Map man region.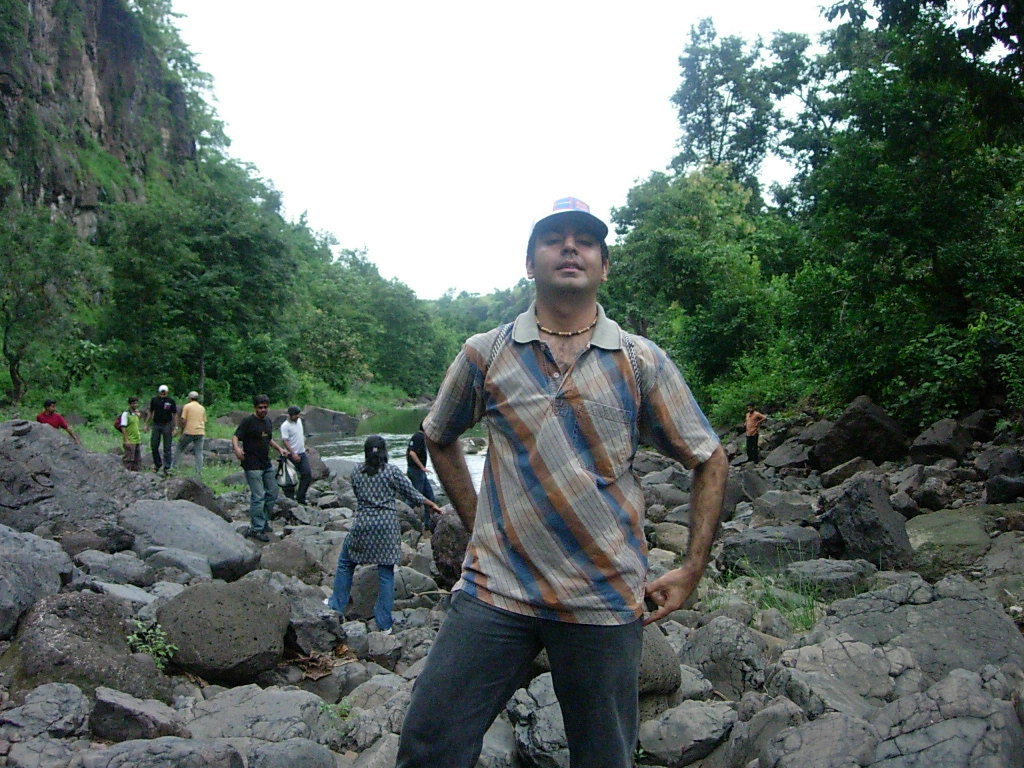
Mapped to bbox=[281, 407, 310, 506].
